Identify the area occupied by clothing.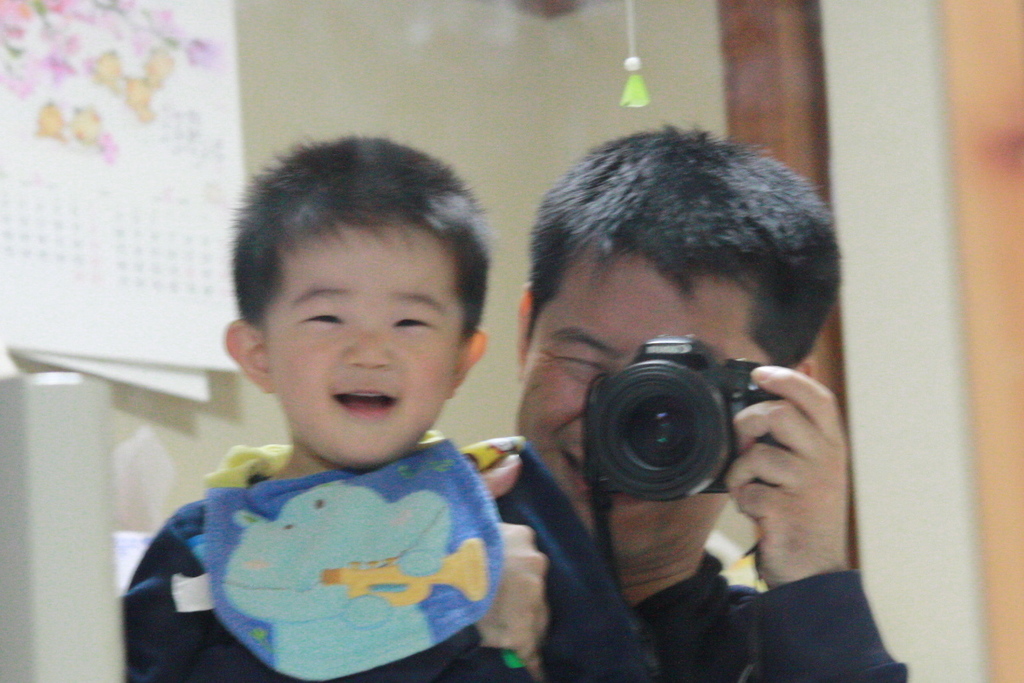
Area: 638/546/907/682.
